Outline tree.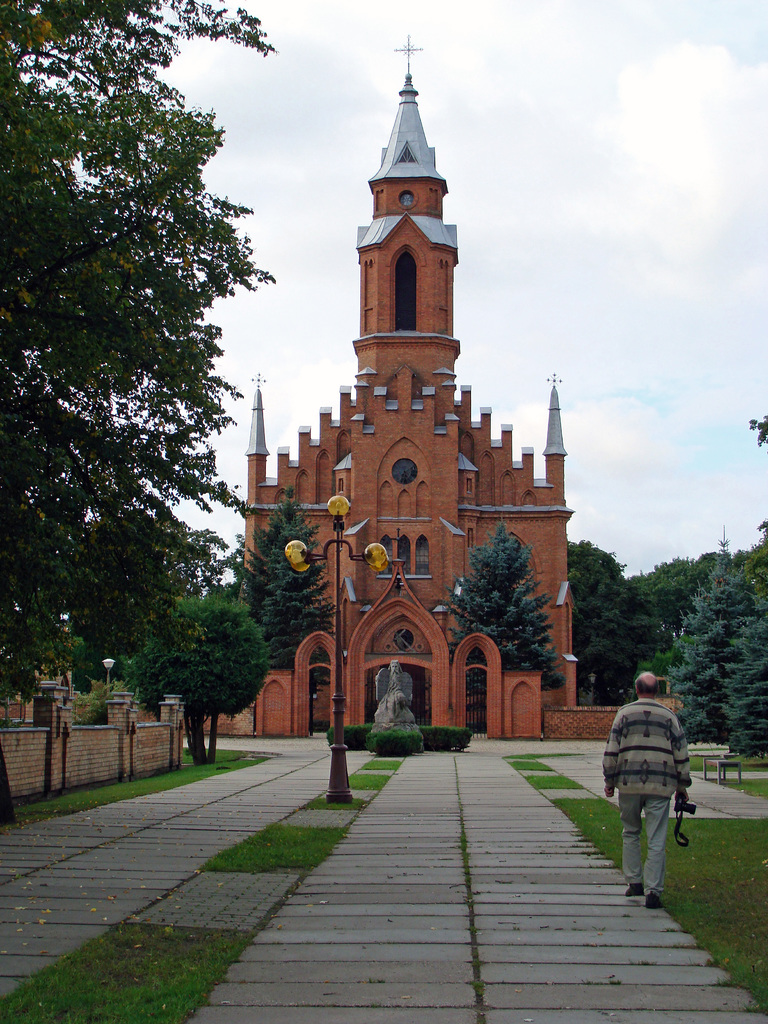
Outline: <region>444, 518, 571, 726</region>.
